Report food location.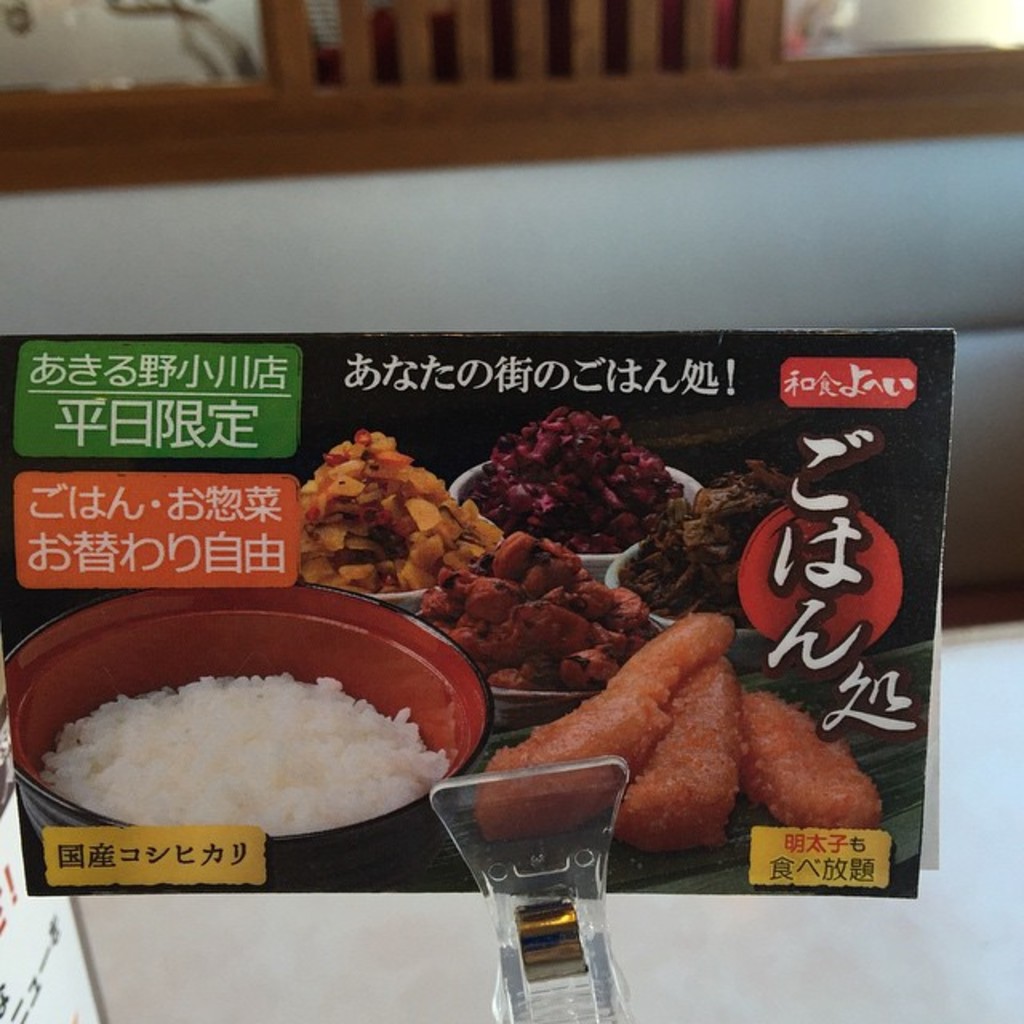
Report: bbox=(0, 629, 485, 843).
